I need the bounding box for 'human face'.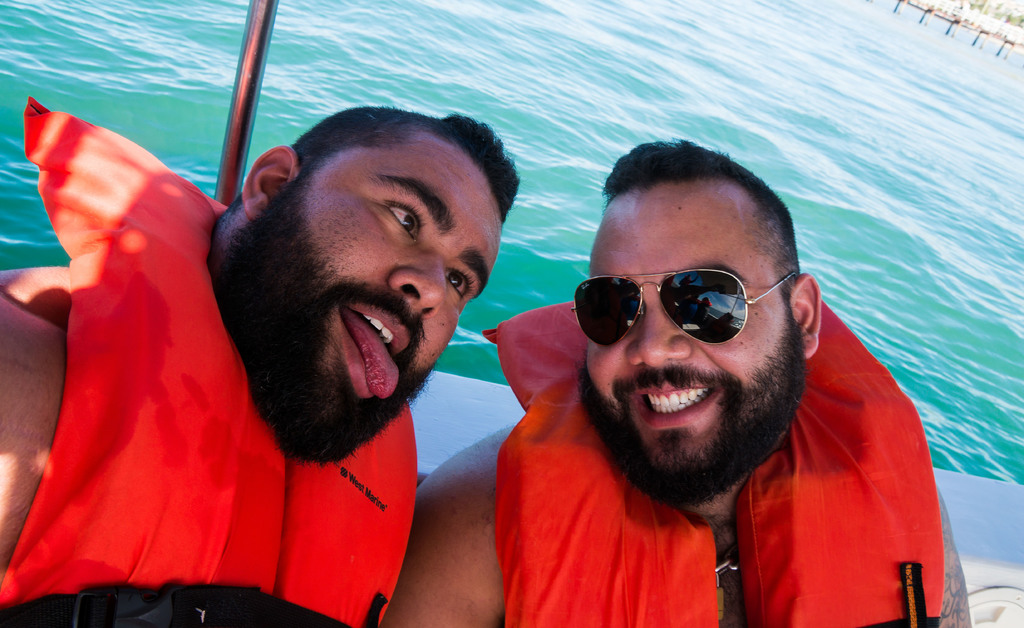
Here it is: l=579, t=187, r=807, b=503.
